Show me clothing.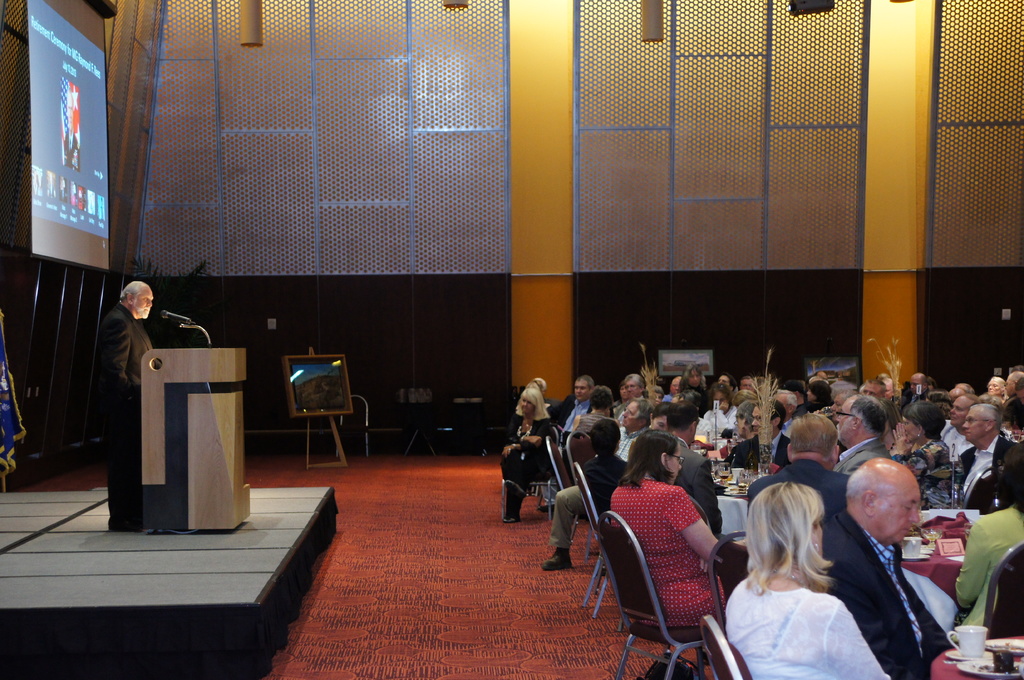
clothing is here: left=821, top=510, right=956, bottom=678.
